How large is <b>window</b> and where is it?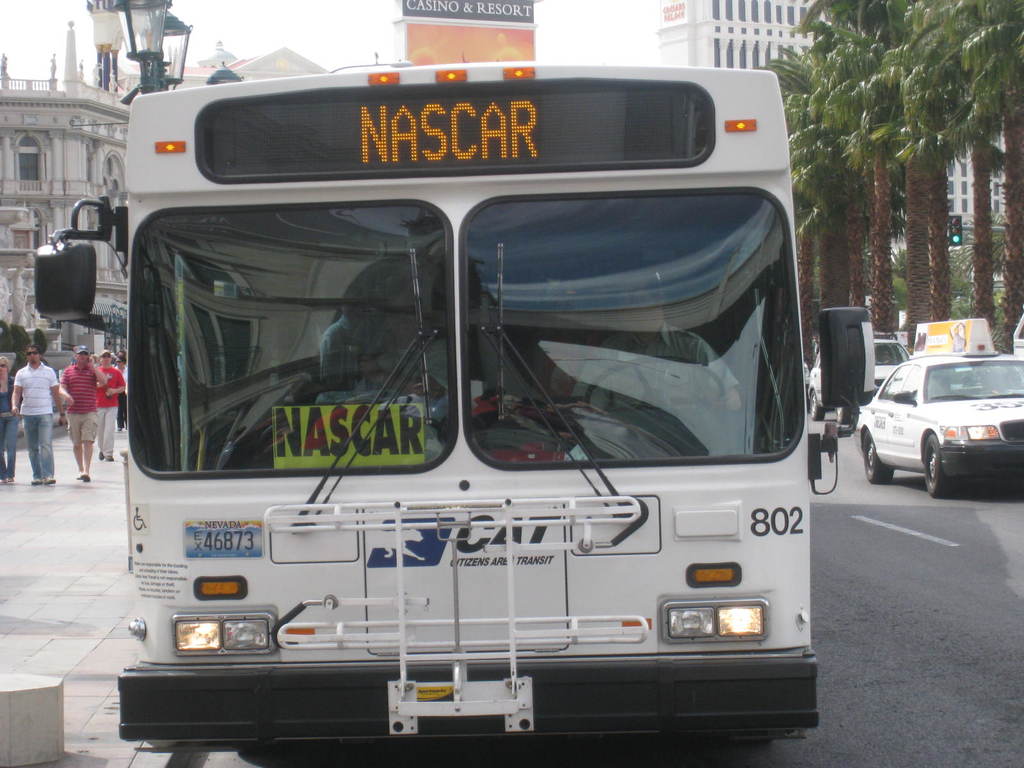
Bounding box: <box>103,156,114,177</box>.
